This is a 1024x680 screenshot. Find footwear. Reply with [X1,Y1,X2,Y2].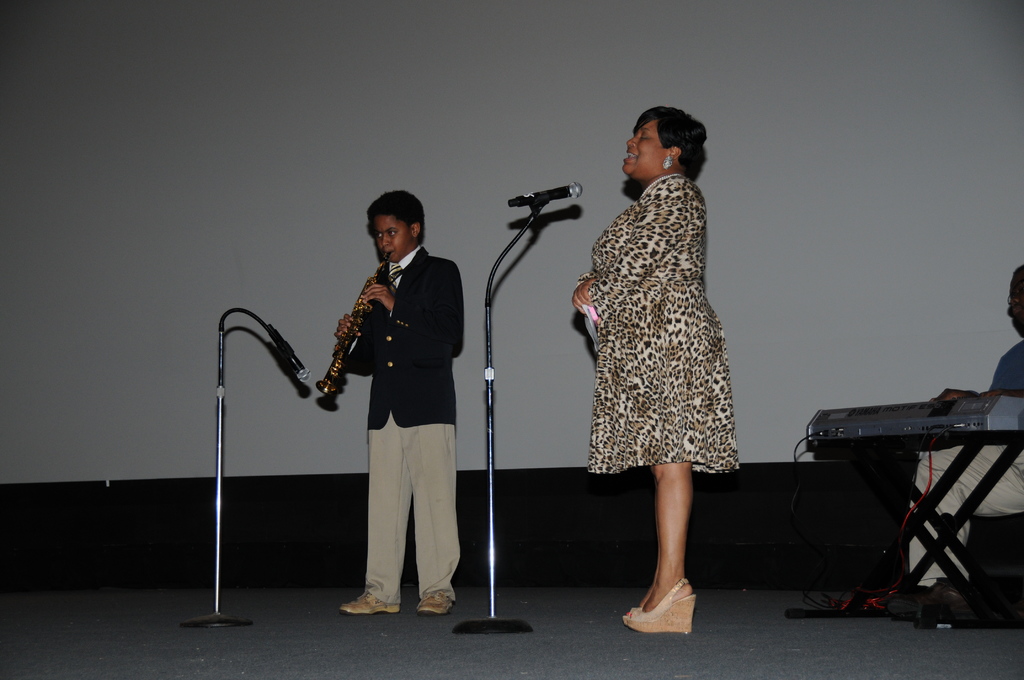
[924,585,973,626].
